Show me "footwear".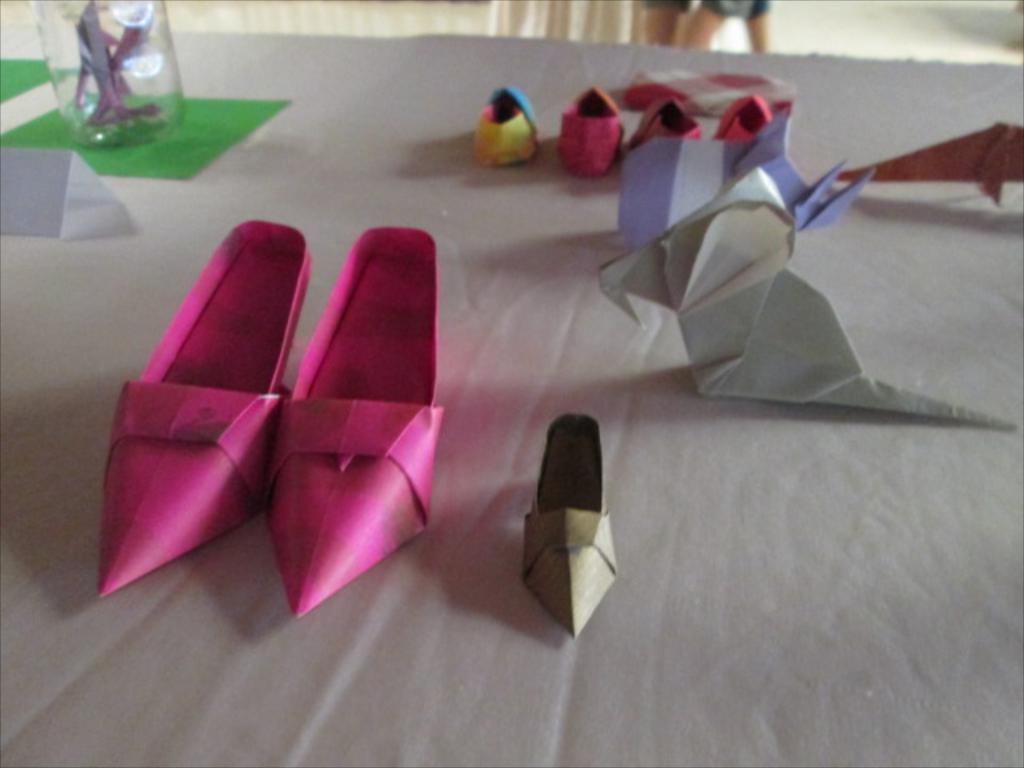
"footwear" is here: x1=629 y1=94 x2=701 y2=158.
